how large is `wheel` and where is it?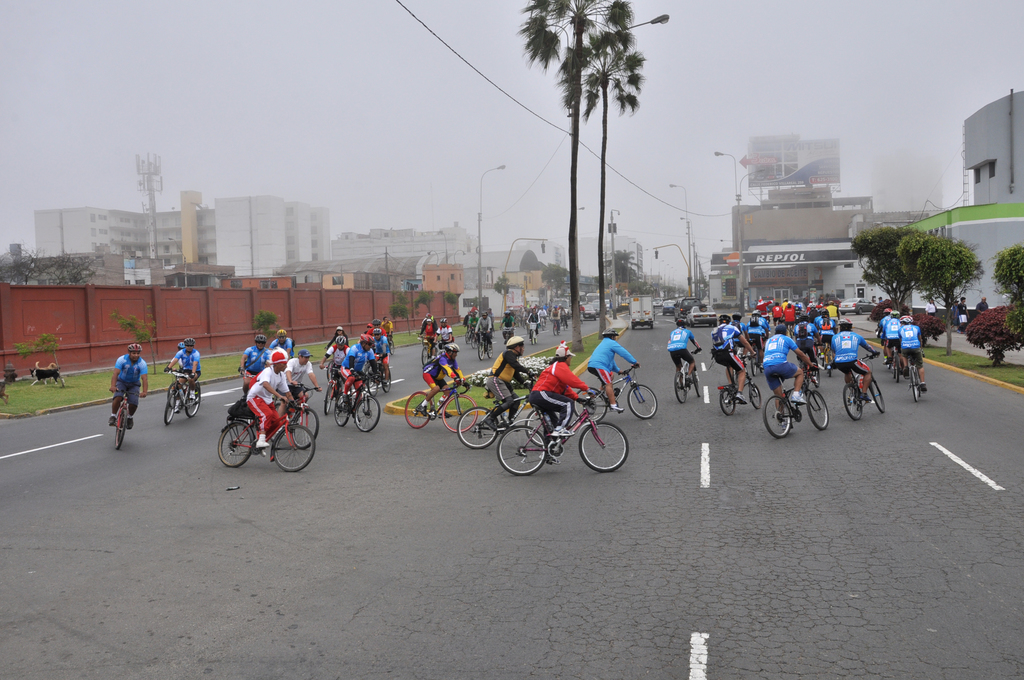
Bounding box: bbox=(163, 392, 178, 423).
